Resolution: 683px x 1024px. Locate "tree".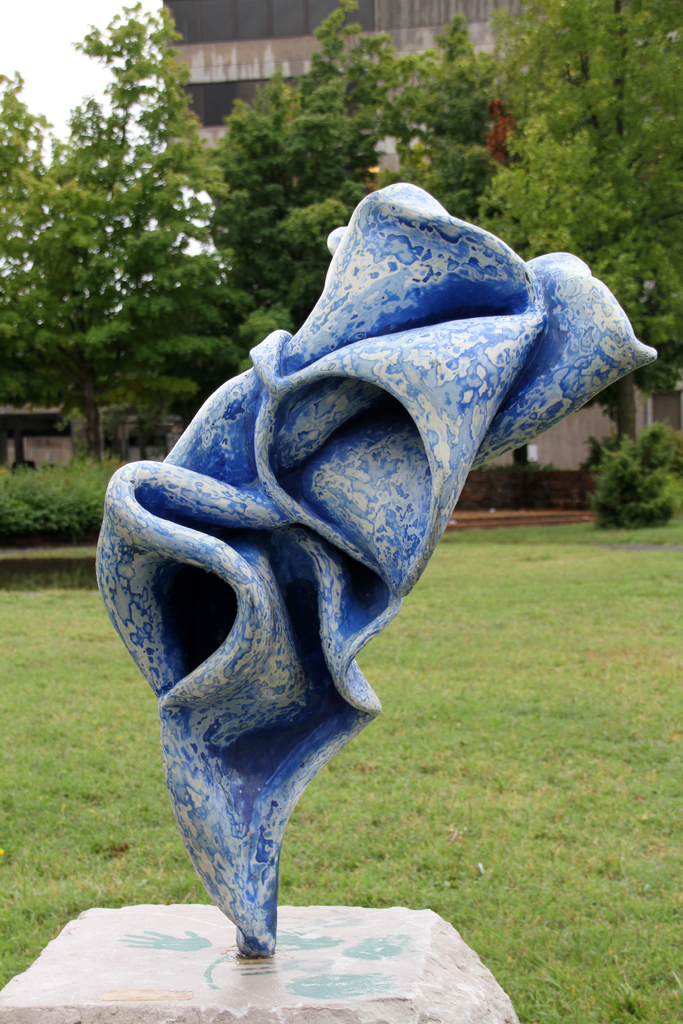
363:13:527:239.
